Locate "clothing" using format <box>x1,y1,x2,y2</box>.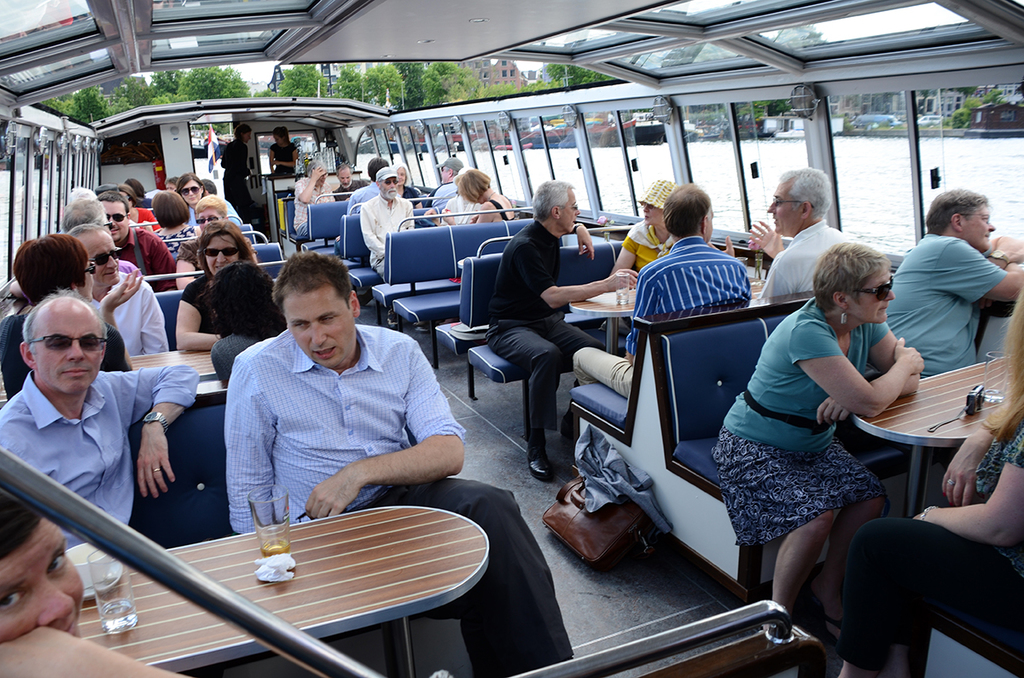
<box>618,217,673,275</box>.
